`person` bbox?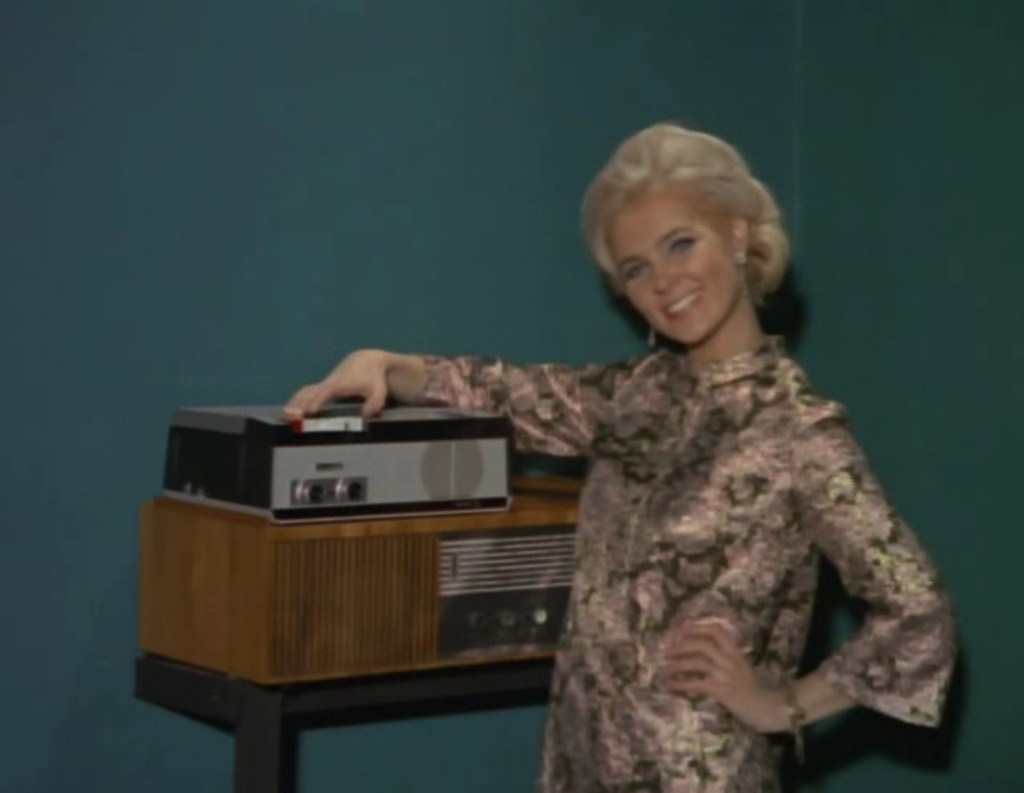
region(303, 138, 921, 758)
